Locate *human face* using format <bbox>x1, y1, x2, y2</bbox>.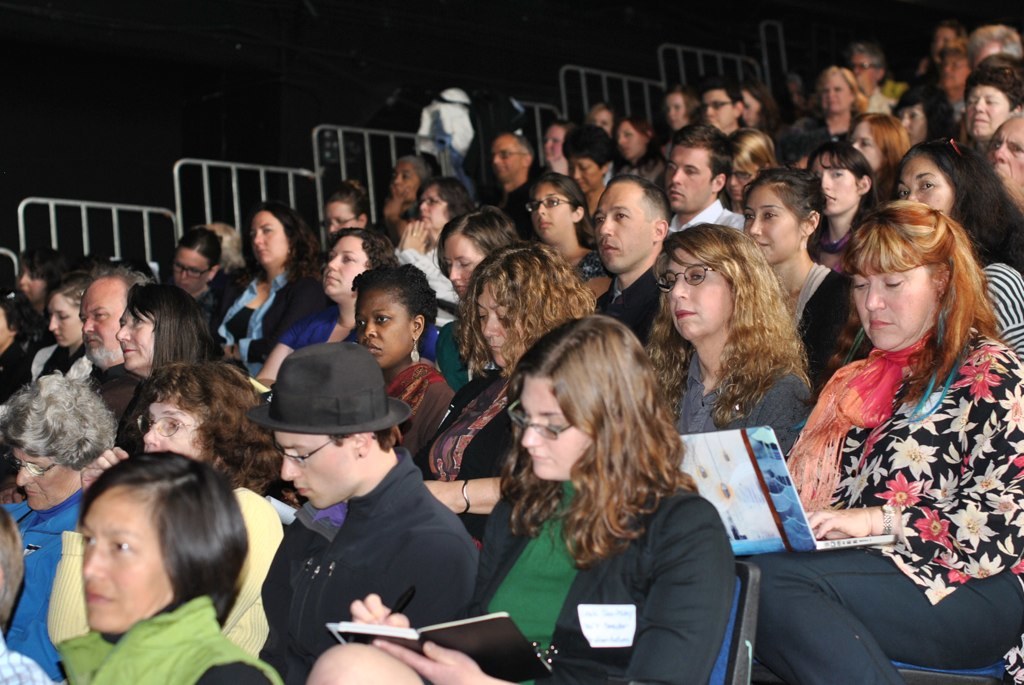
<bbox>896, 156, 956, 212</bbox>.
